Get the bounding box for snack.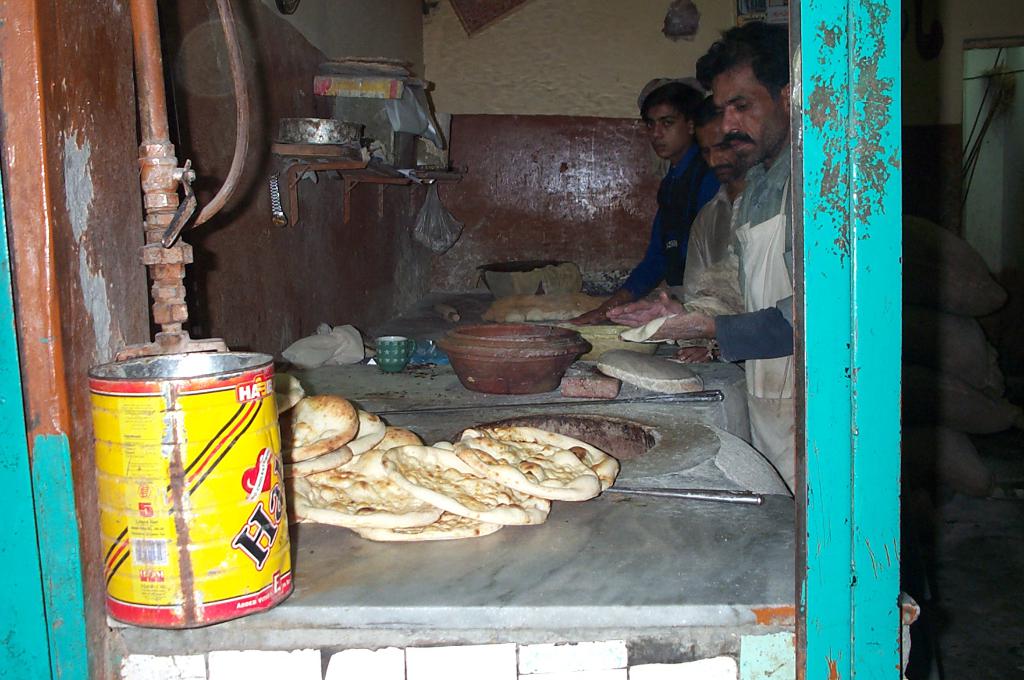
crop(275, 386, 365, 467).
